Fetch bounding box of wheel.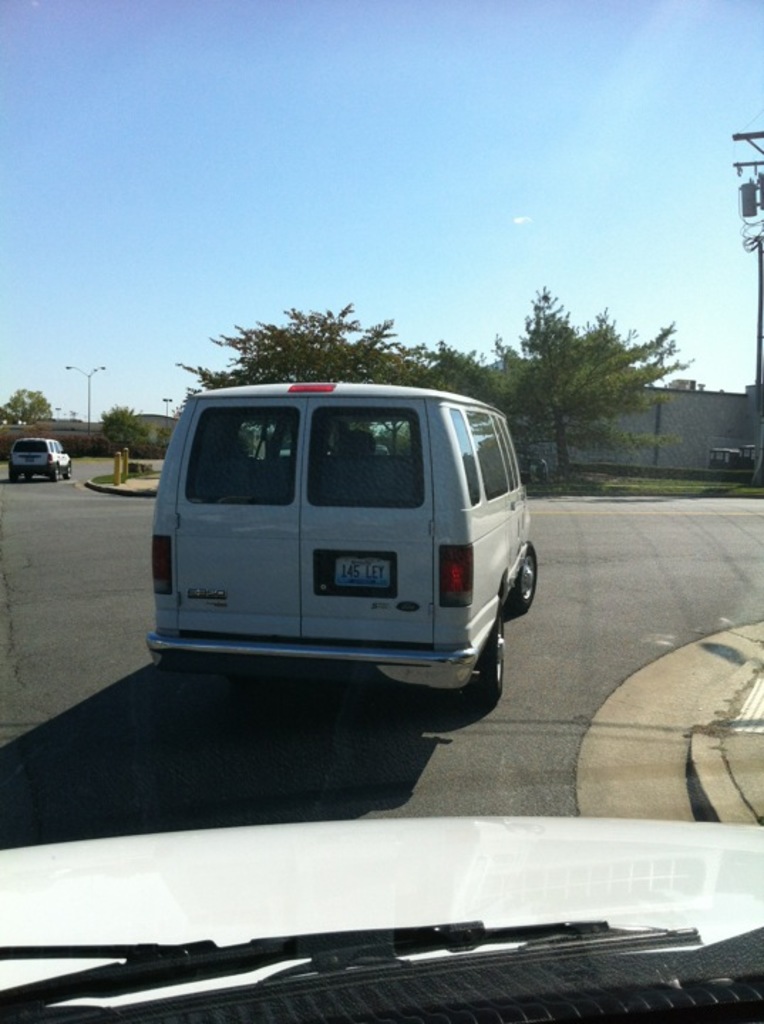
Bbox: left=64, top=459, right=75, bottom=479.
